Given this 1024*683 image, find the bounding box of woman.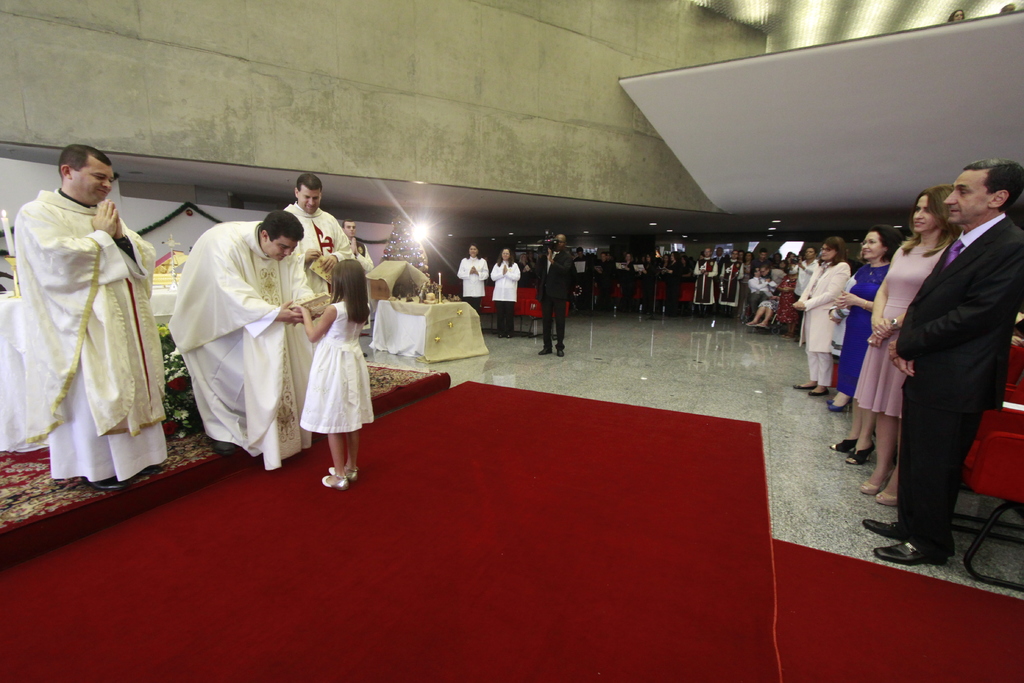
box(794, 232, 856, 395).
